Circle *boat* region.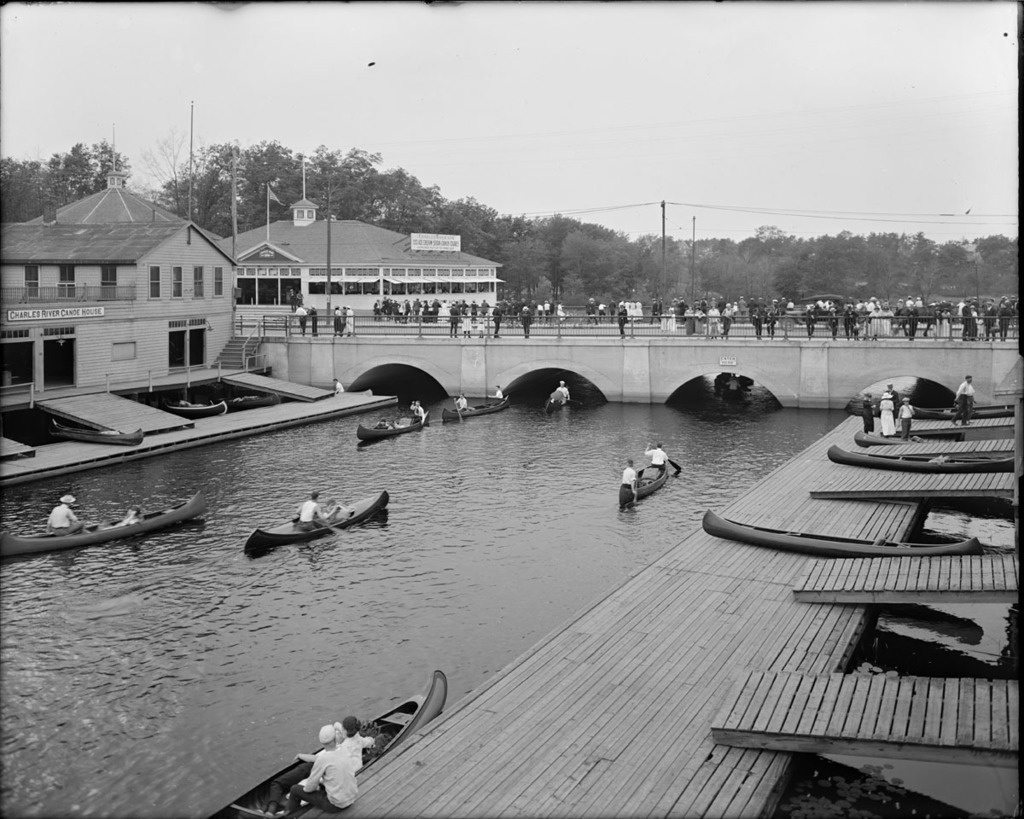
Region: bbox(613, 454, 668, 508).
